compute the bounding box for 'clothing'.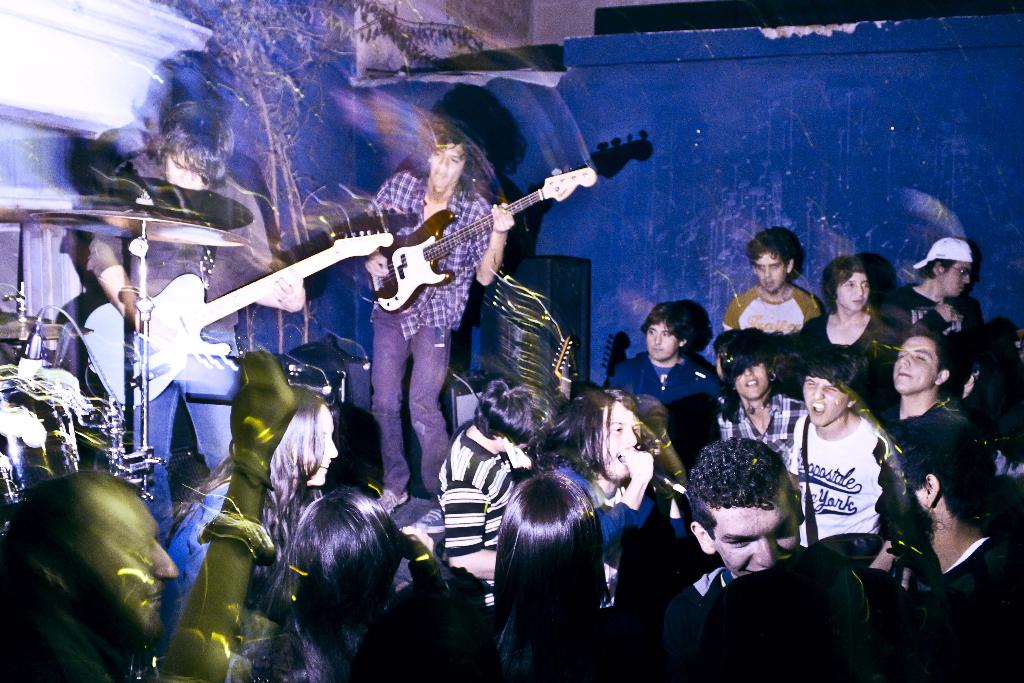
bbox=(709, 386, 814, 468).
